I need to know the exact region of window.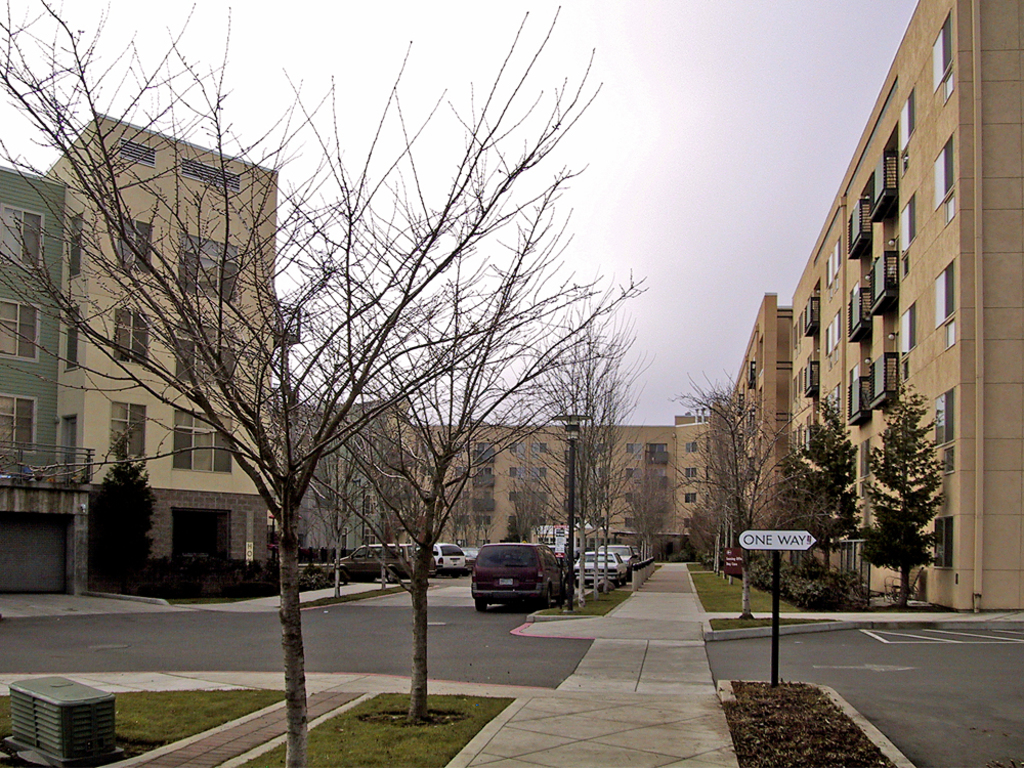
Region: BBox(66, 308, 81, 373).
